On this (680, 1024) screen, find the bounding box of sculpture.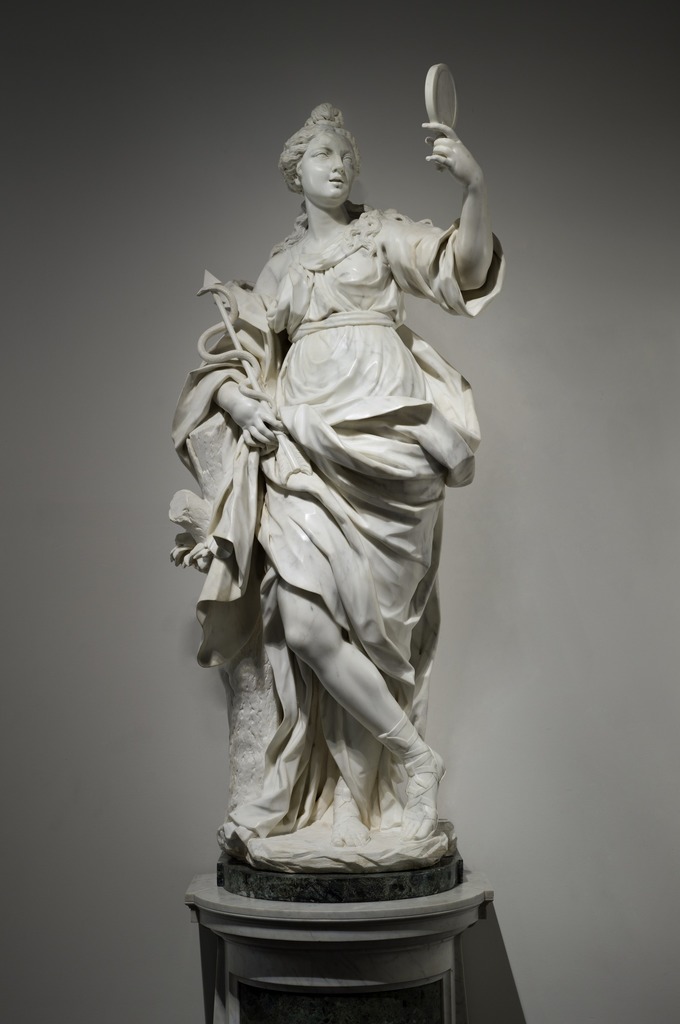
Bounding box: x1=174 y1=94 x2=502 y2=990.
